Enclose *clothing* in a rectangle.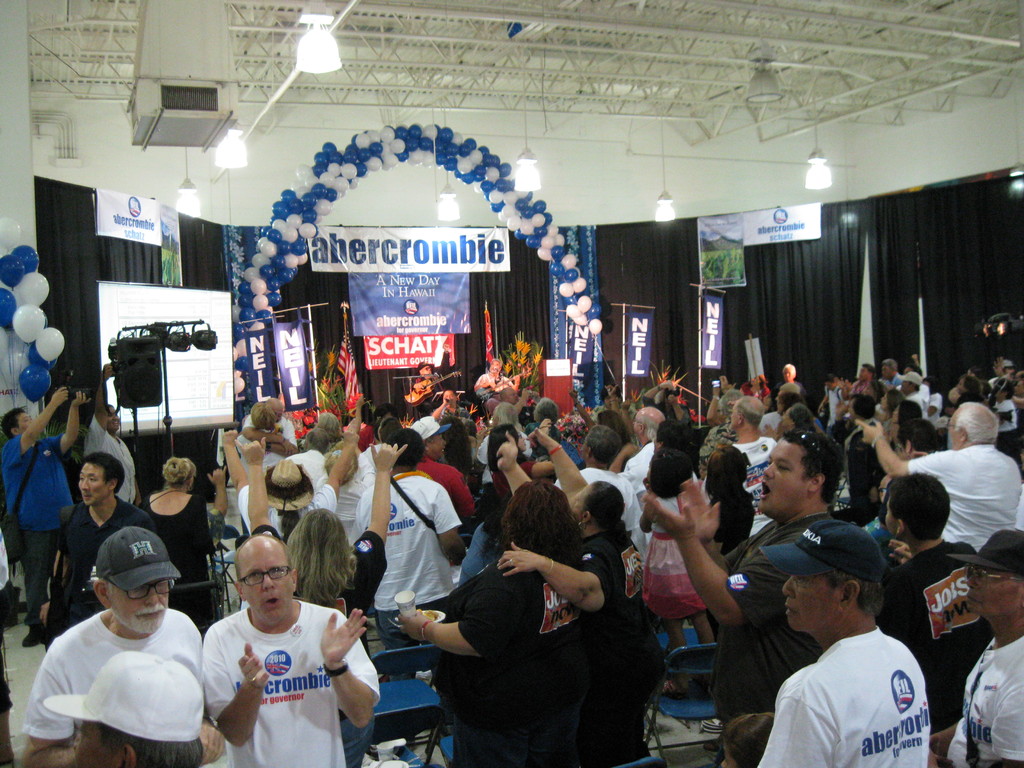
box(43, 573, 209, 756).
